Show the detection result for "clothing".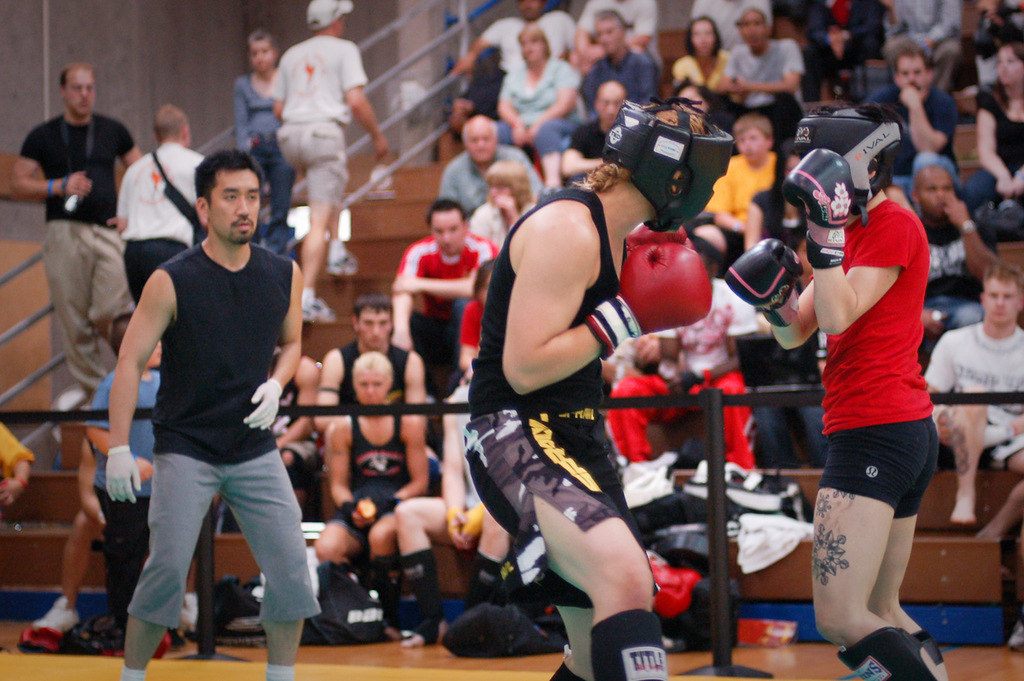
[687,0,784,43].
